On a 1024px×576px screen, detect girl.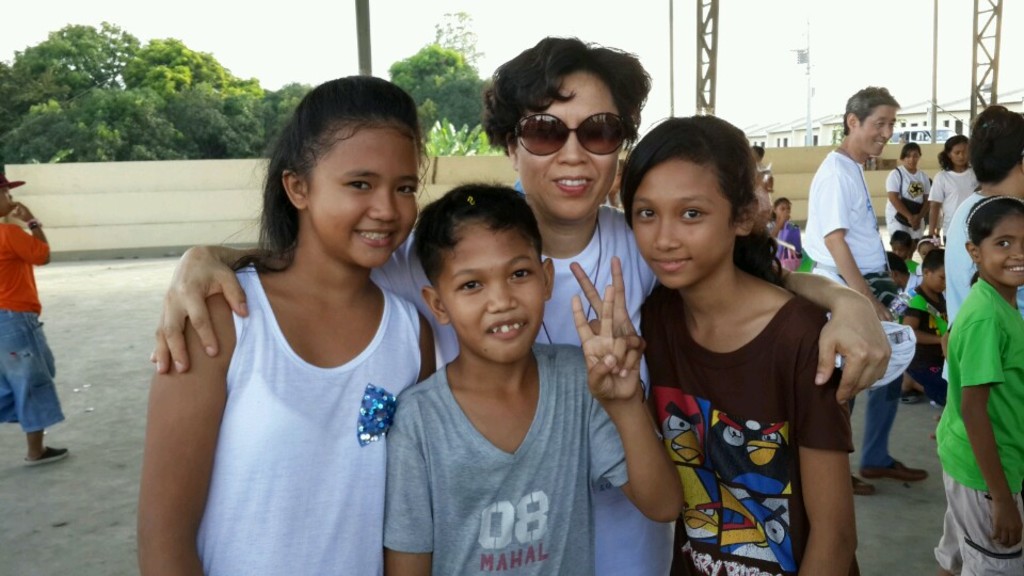
crop(883, 144, 929, 242).
